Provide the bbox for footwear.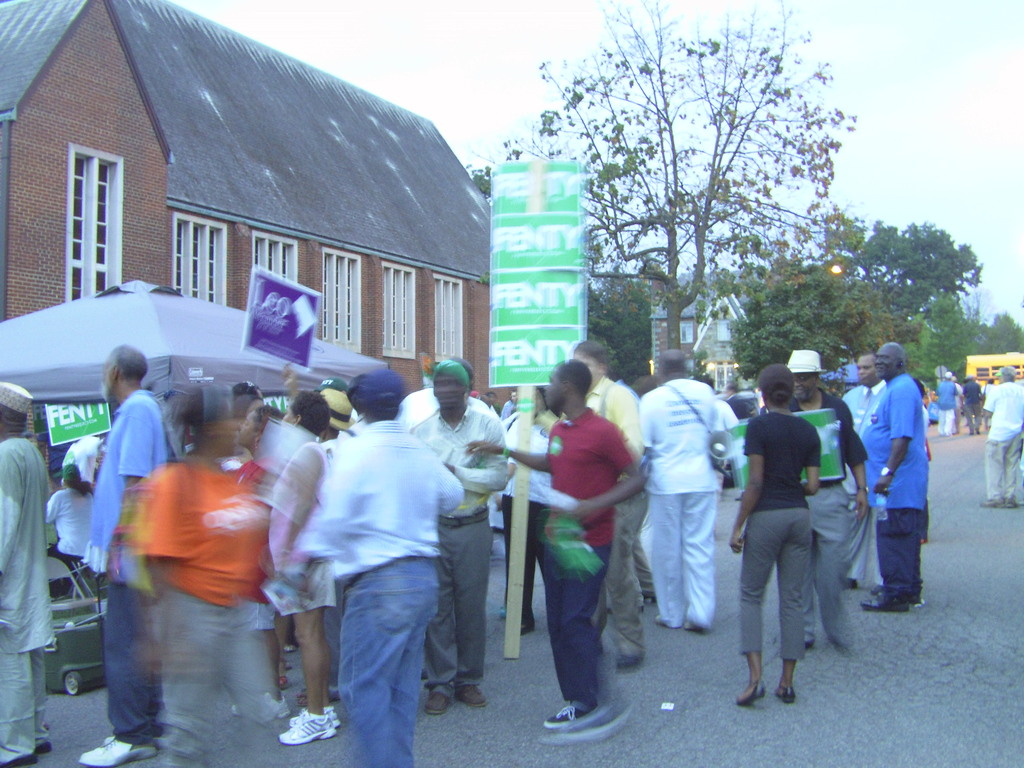
box=[544, 704, 599, 725].
